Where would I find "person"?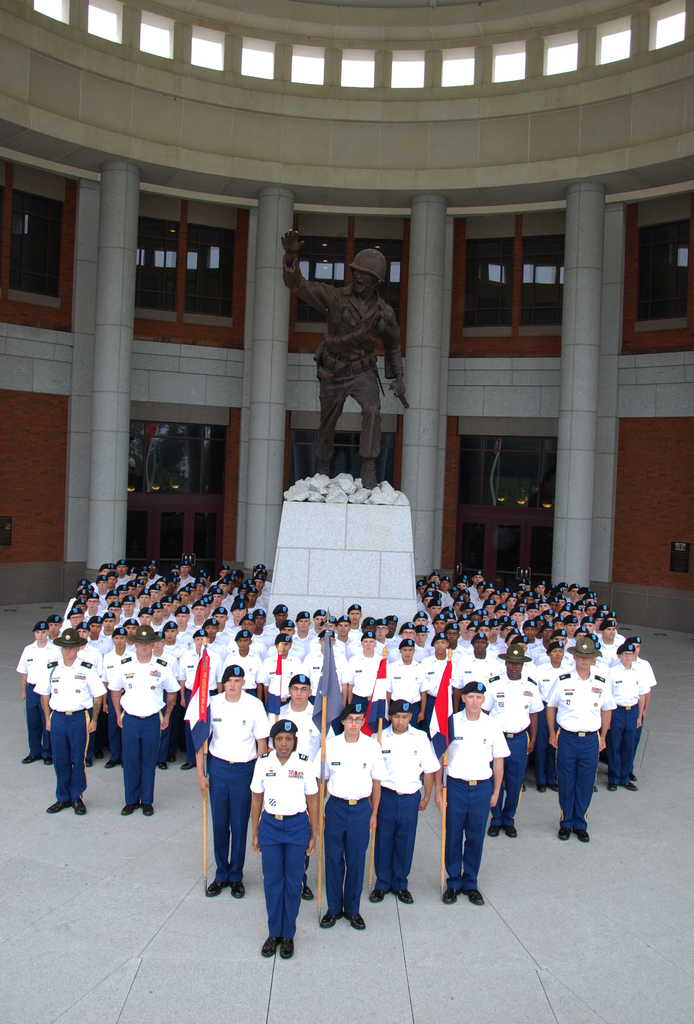
At BBox(278, 237, 409, 495).
